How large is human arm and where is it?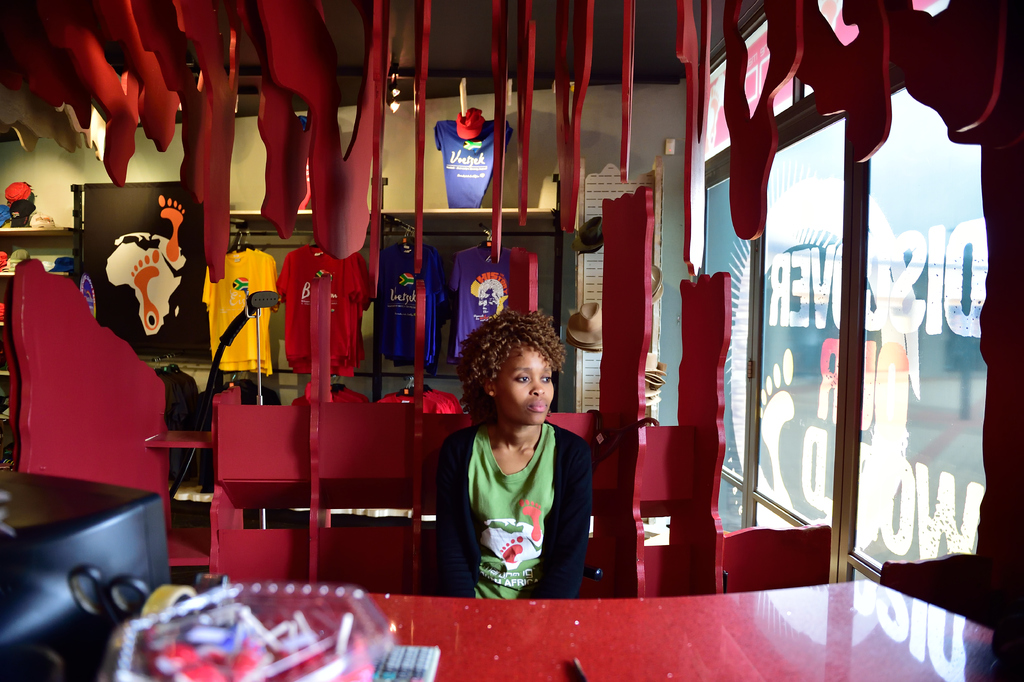
Bounding box: BBox(538, 452, 591, 603).
